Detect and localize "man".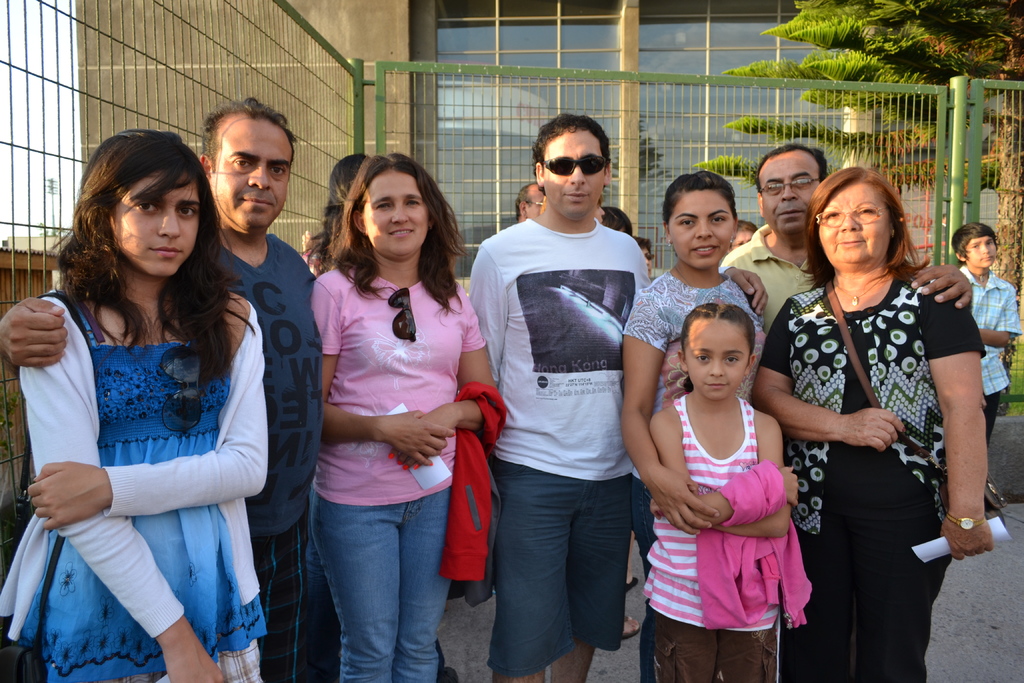
Localized at (x1=514, y1=179, x2=552, y2=224).
